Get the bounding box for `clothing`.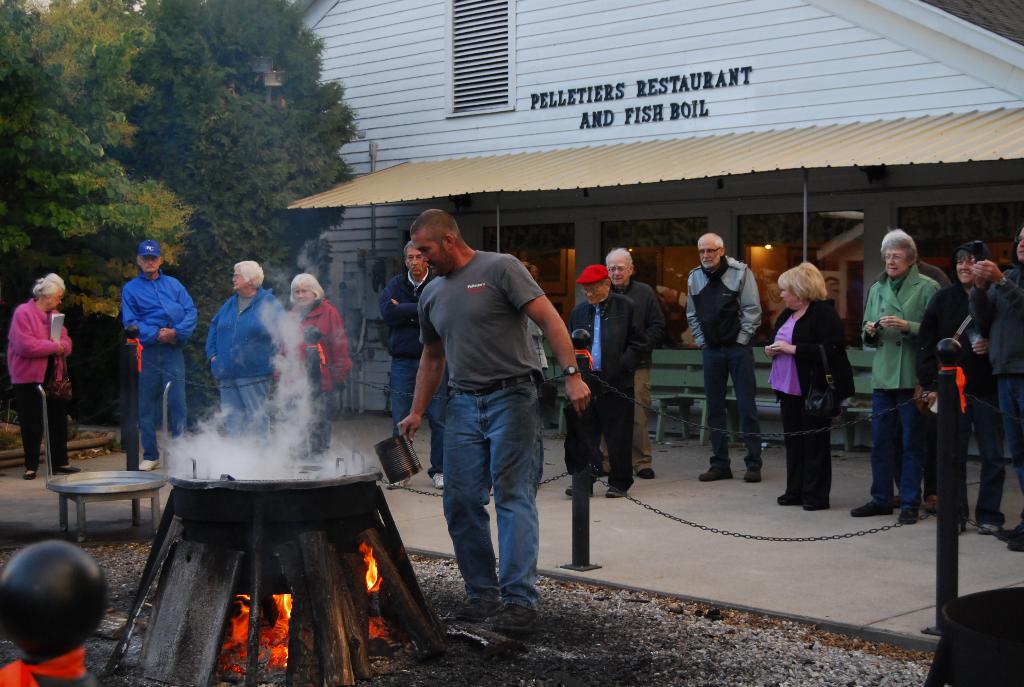
x1=286, y1=300, x2=354, y2=450.
